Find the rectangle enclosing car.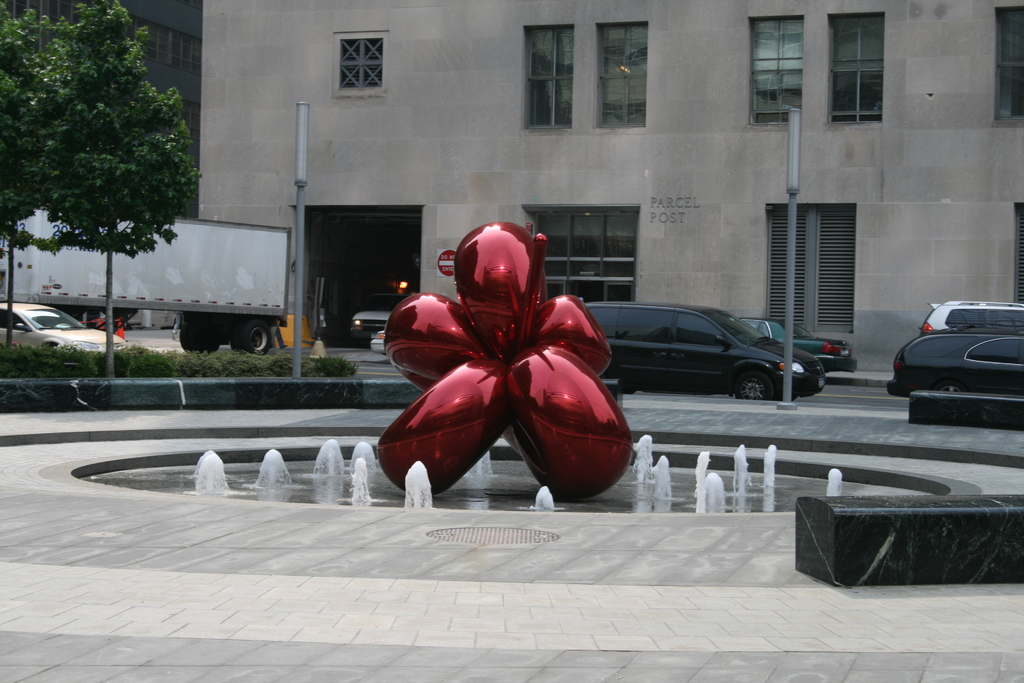
x1=589, y1=297, x2=831, y2=407.
